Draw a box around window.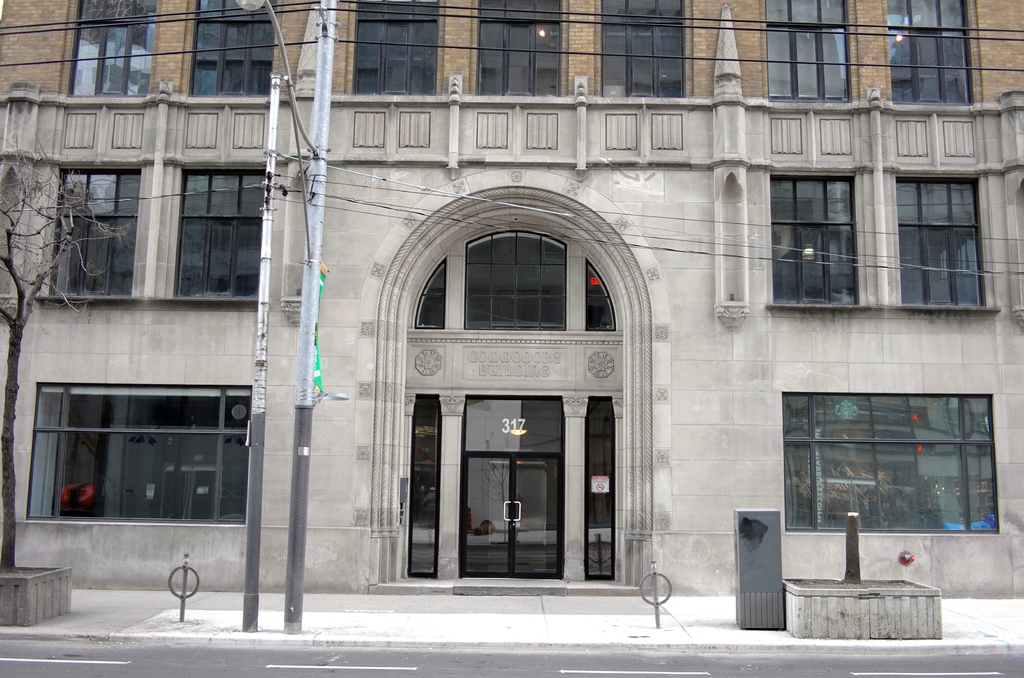
bbox(62, 0, 158, 96).
